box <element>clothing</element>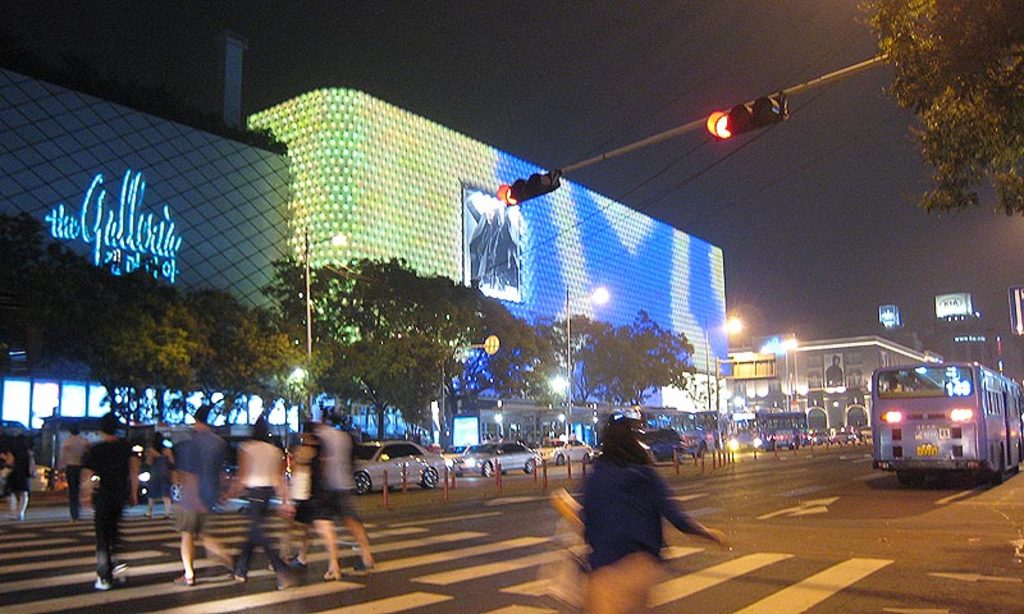
x1=296, y1=440, x2=334, y2=521
